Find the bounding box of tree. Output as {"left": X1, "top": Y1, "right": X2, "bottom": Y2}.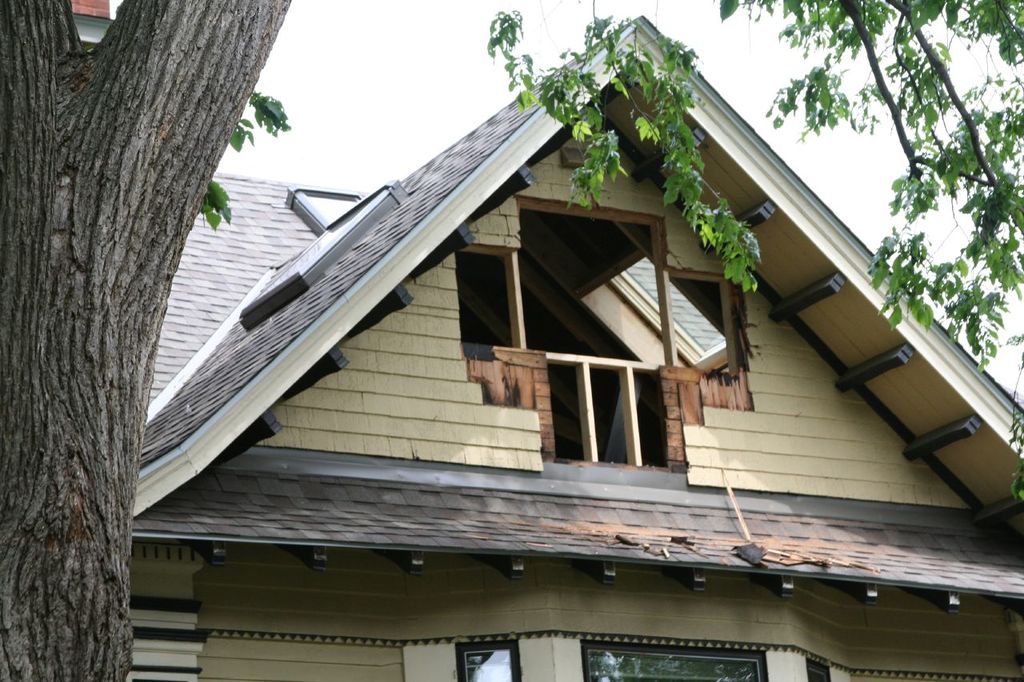
{"left": 0, "top": 0, "right": 1023, "bottom": 681}.
